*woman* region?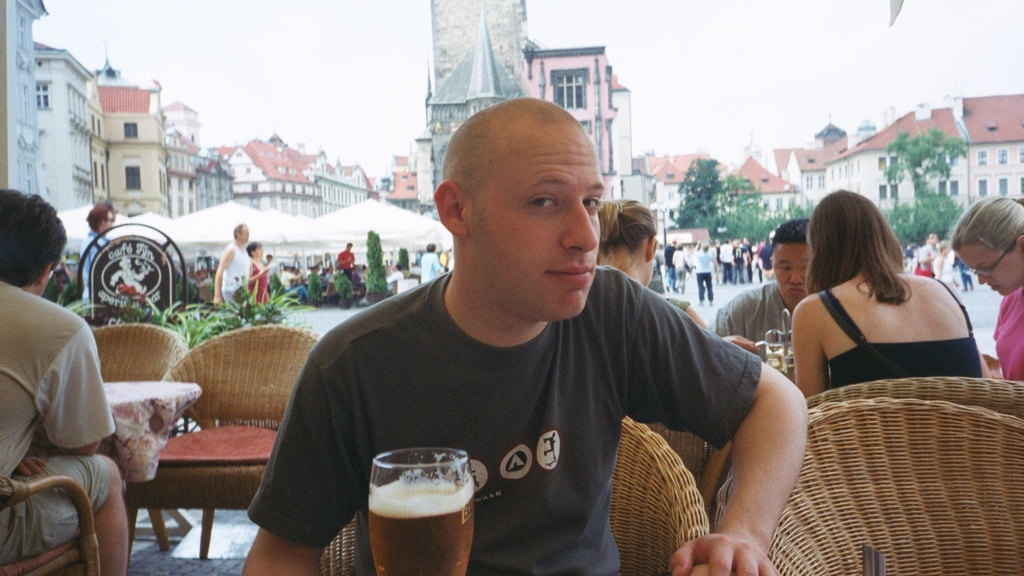
Rect(591, 198, 711, 334)
